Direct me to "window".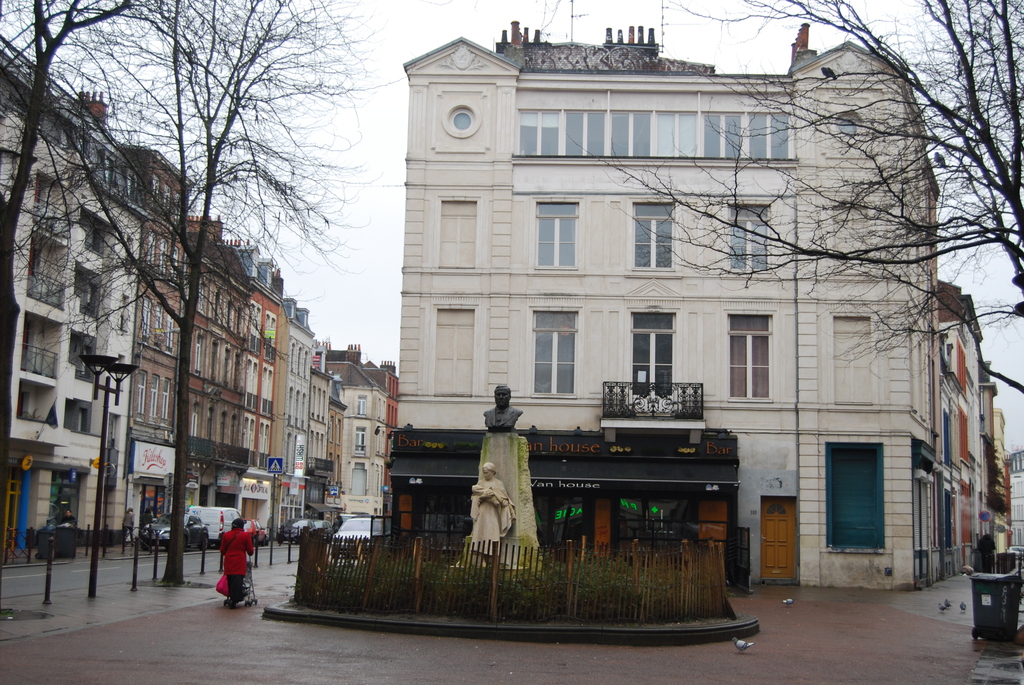
Direction: bbox=[349, 427, 366, 457].
